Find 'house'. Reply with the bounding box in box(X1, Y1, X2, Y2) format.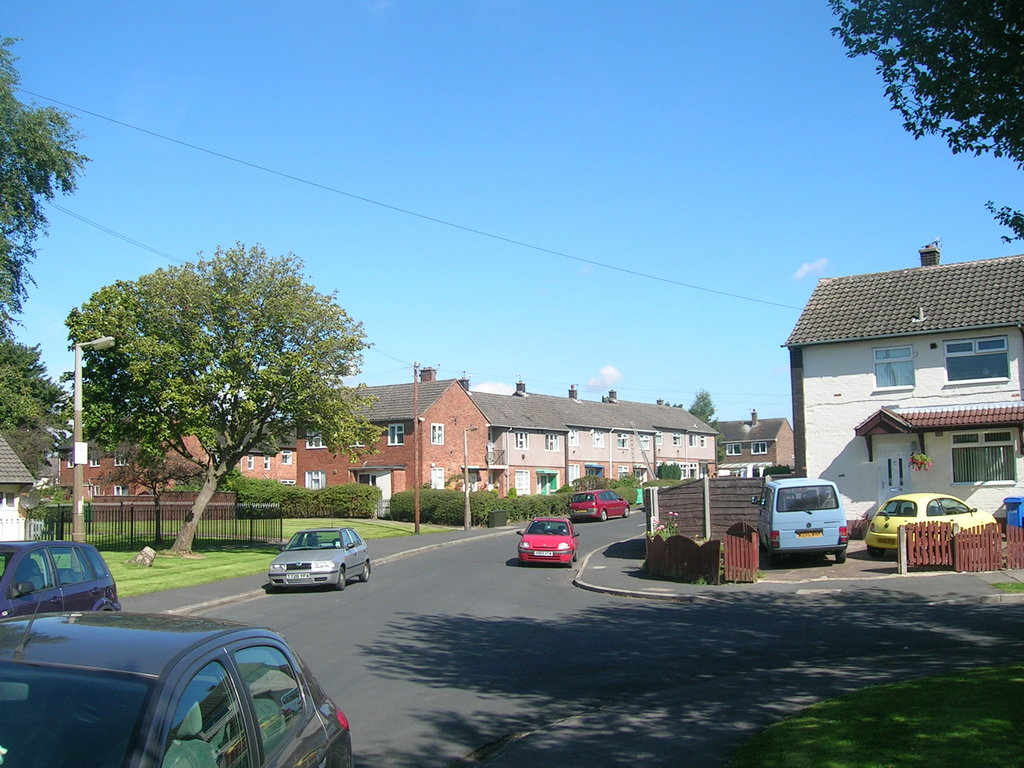
box(228, 425, 297, 484).
